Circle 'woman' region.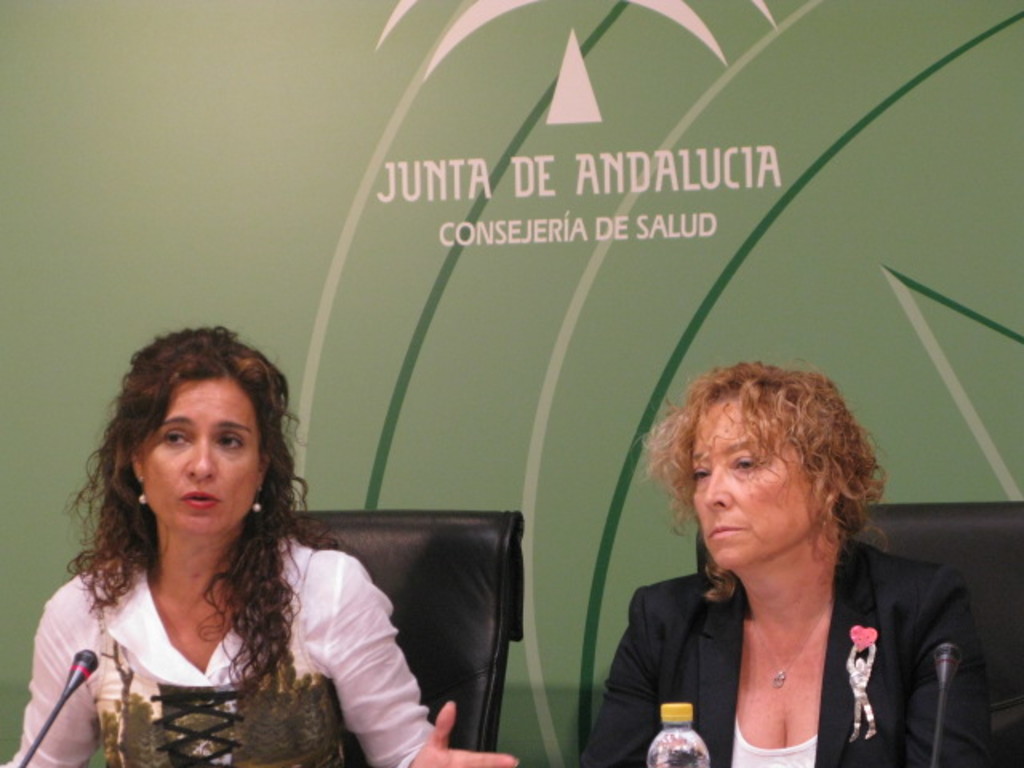
Region: rect(568, 355, 981, 766).
